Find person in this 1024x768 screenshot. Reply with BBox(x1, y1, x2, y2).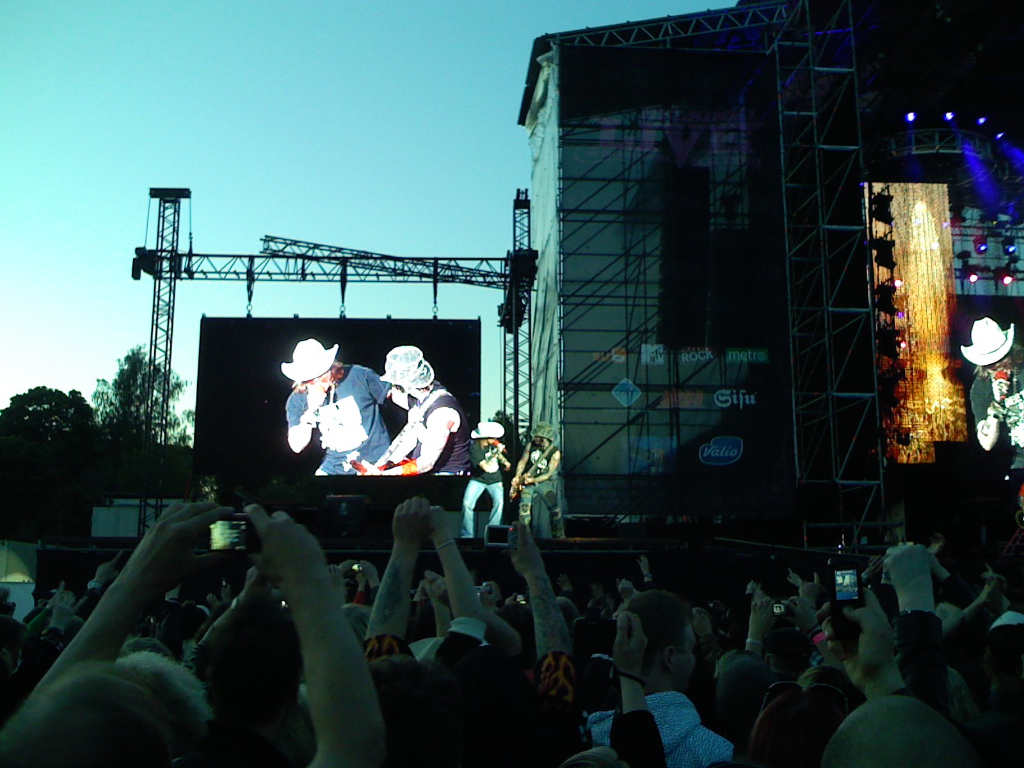
BBox(509, 420, 562, 539).
